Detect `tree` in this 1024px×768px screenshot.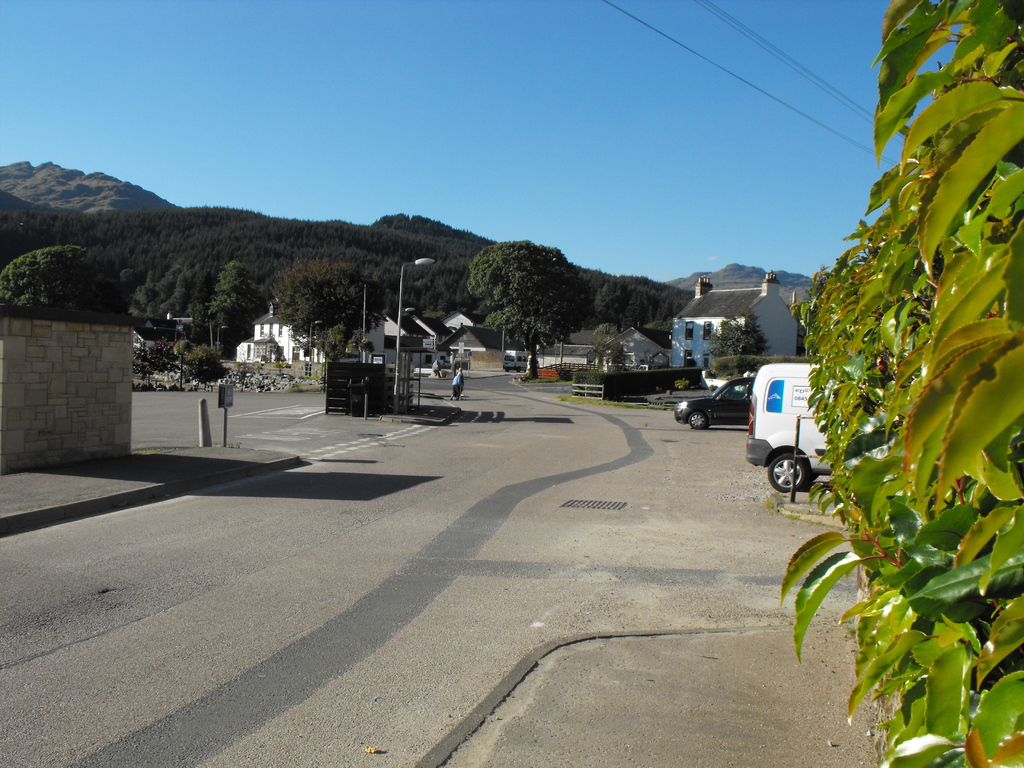
Detection: 465 242 584 351.
